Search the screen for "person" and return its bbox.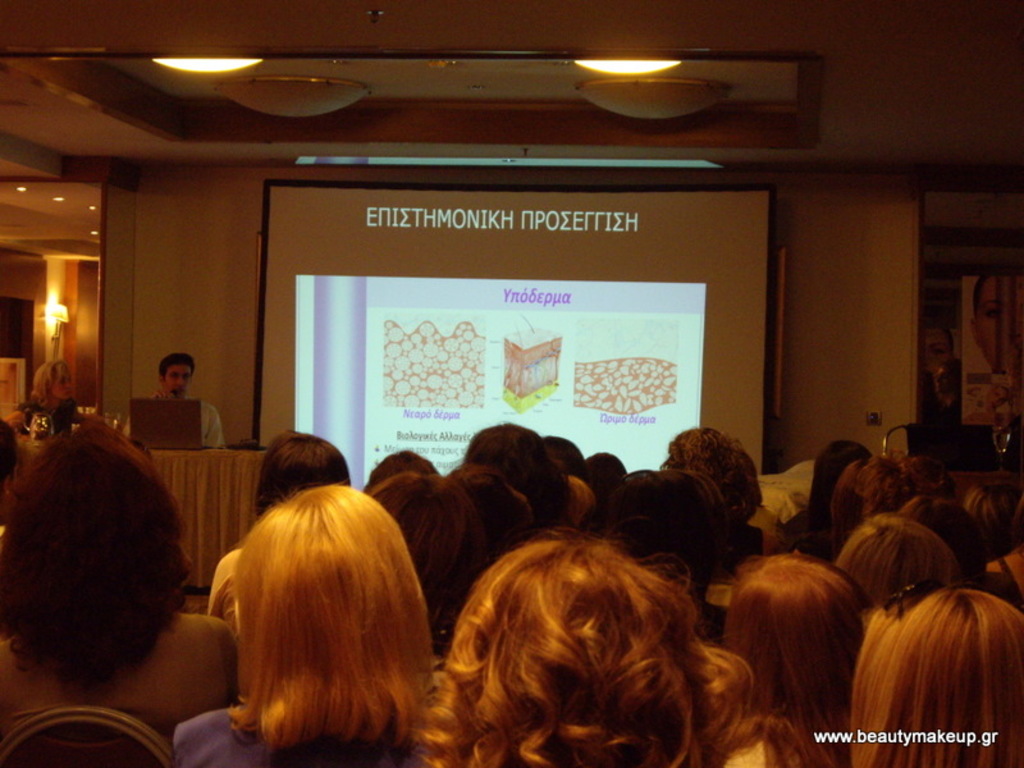
Found: rect(851, 567, 1023, 767).
